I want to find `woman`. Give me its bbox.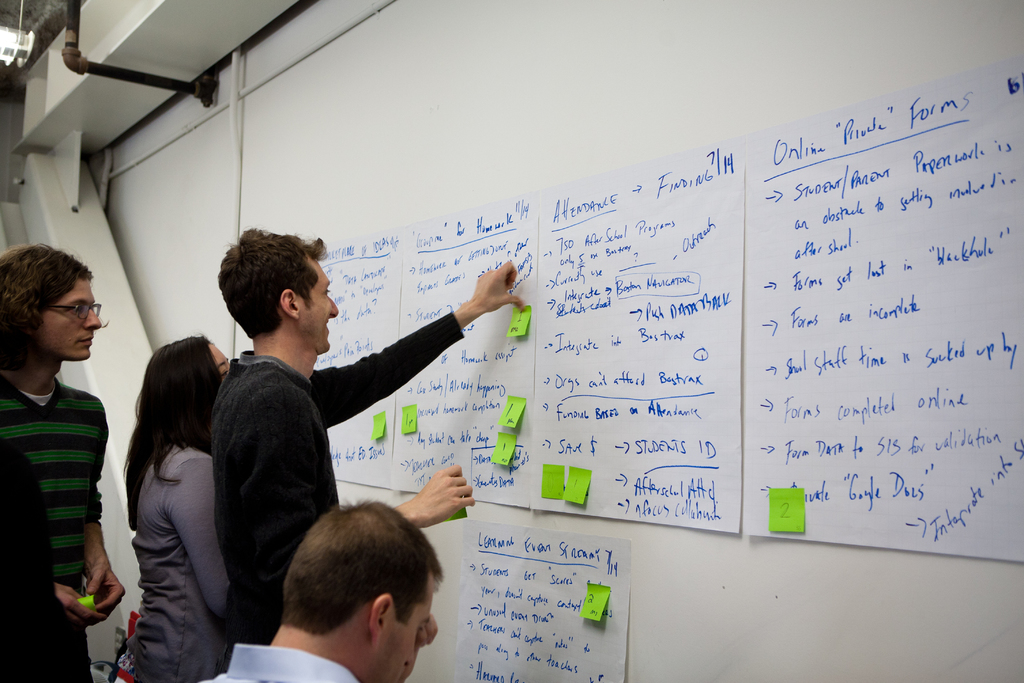
detection(122, 330, 235, 682).
